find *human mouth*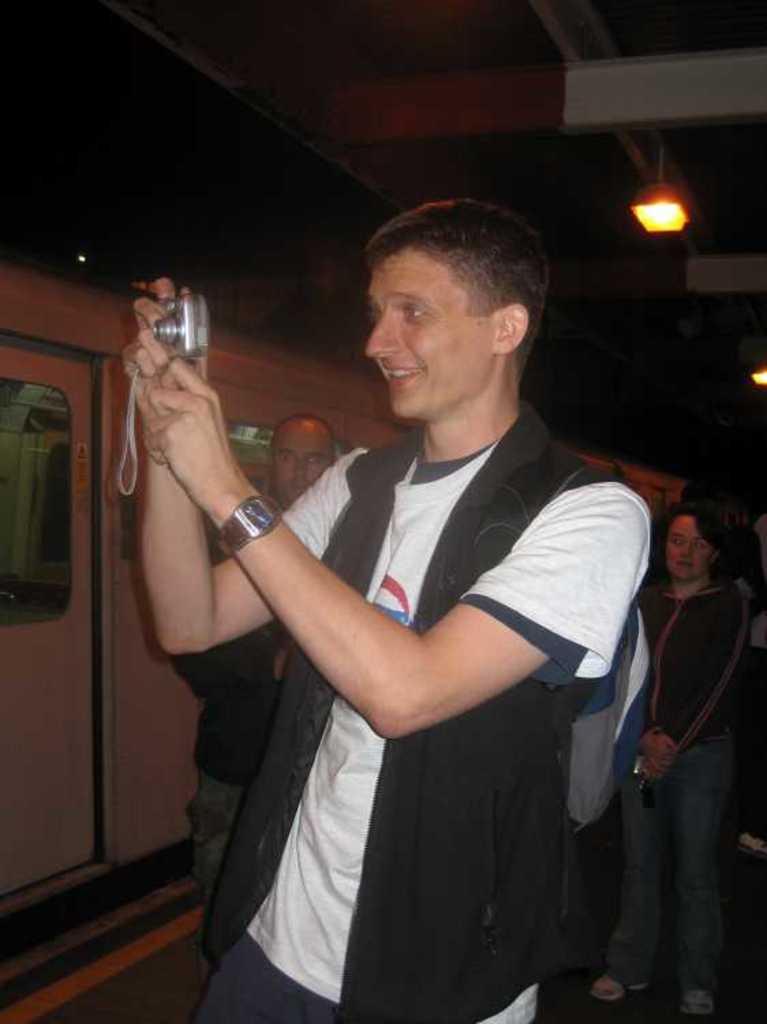
{"left": 384, "top": 370, "right": 424, "bottom": 388}
